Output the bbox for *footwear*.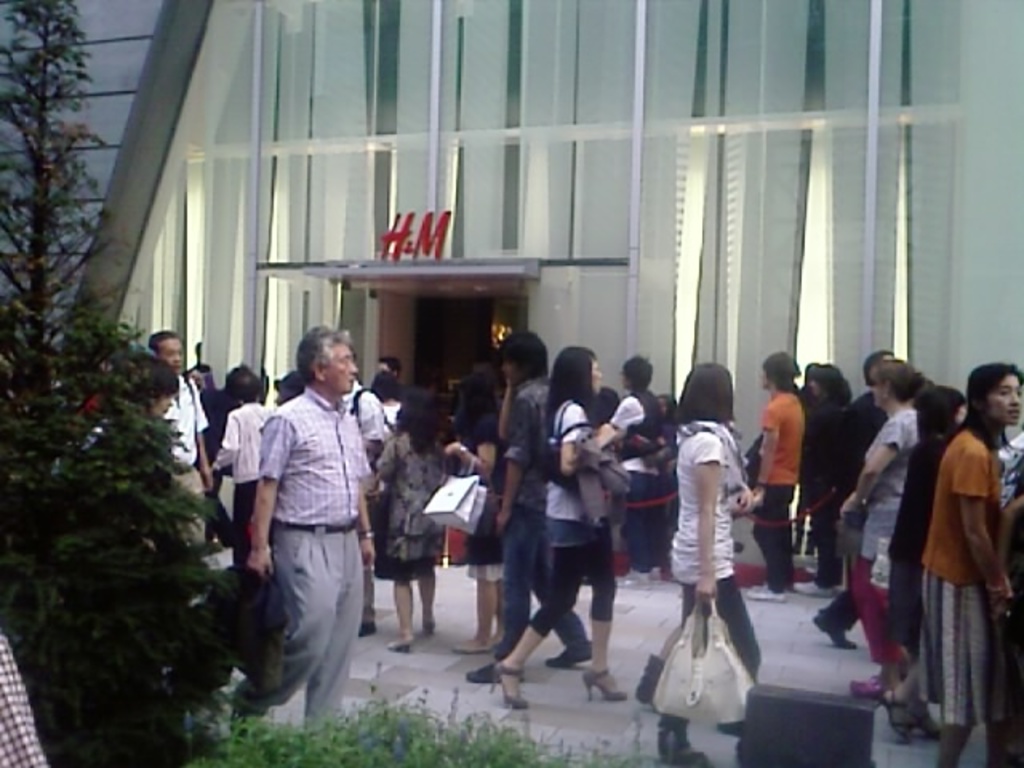
<region>234, 690, 270, 739</region>.
